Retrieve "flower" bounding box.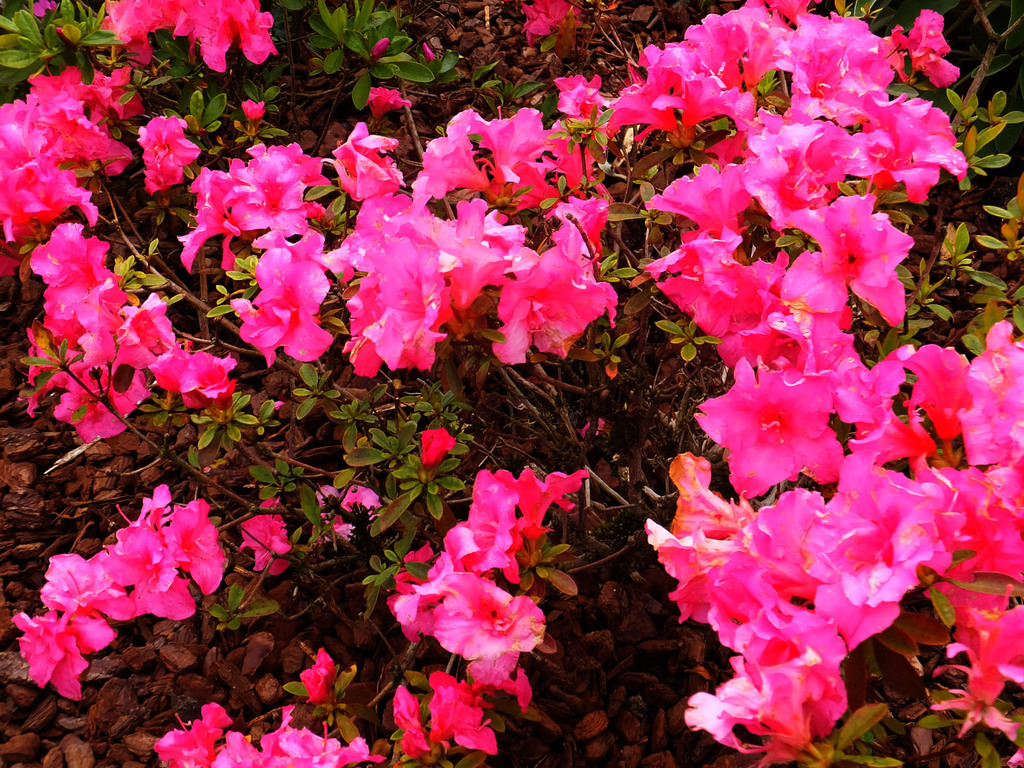
Bounding box: select_region(392, 684, 429, 760).
